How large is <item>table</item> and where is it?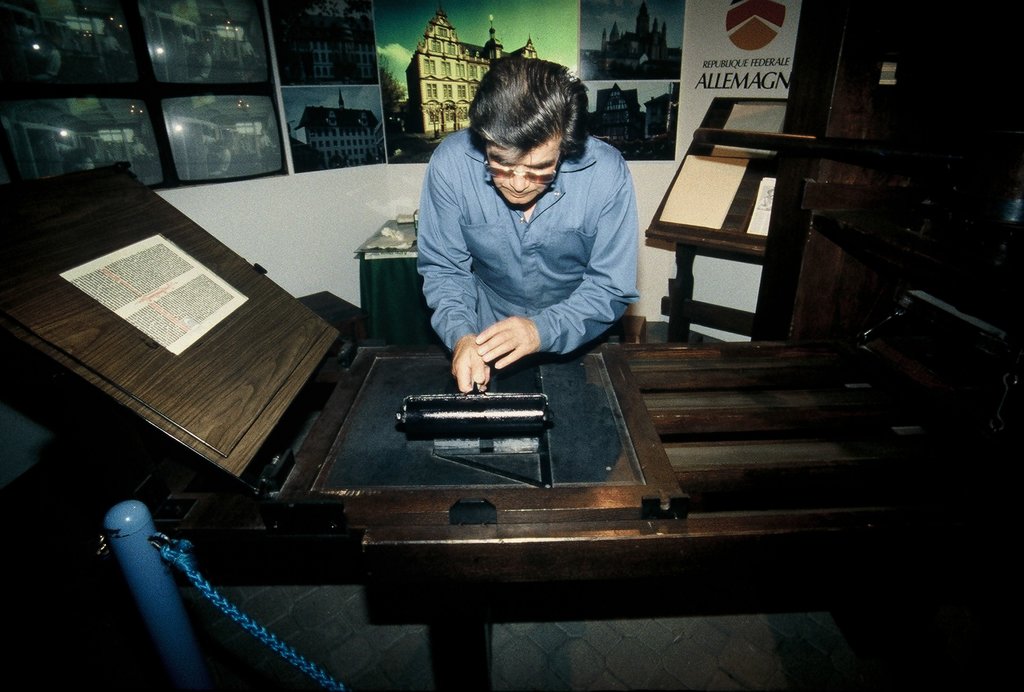
Bounding box: region(0, 145, 1023, 678).
